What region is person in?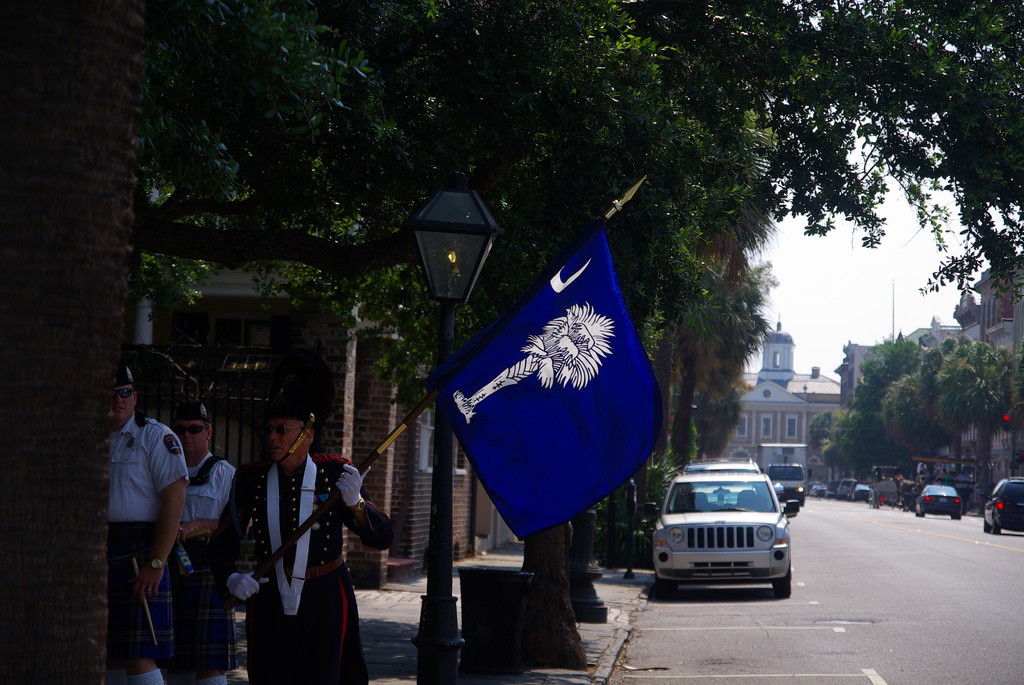
BBox(166, 396, 239, 684).
